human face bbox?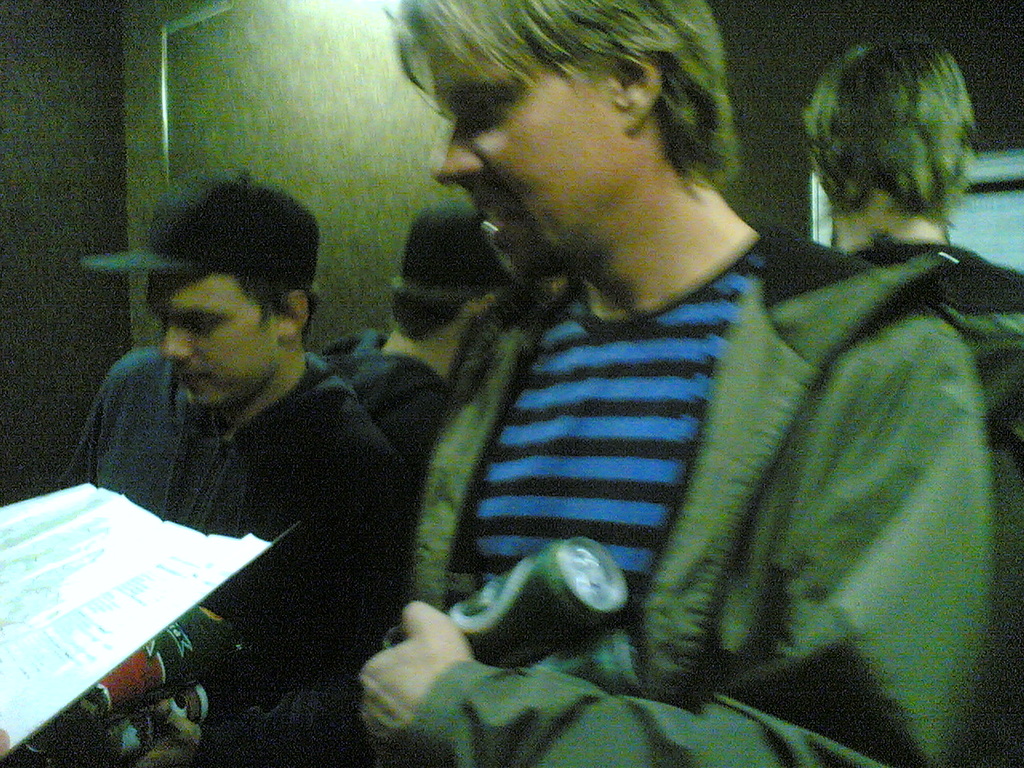
bbox=(146, 269, 283, 411)
